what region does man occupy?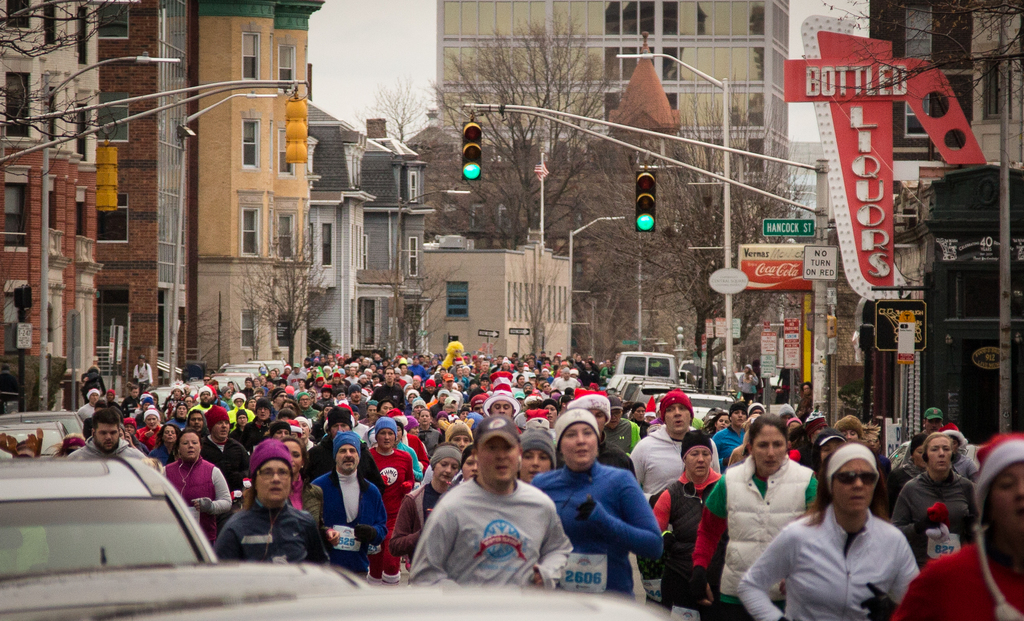
x1=582 y1=360 x2=602 y2=383.
